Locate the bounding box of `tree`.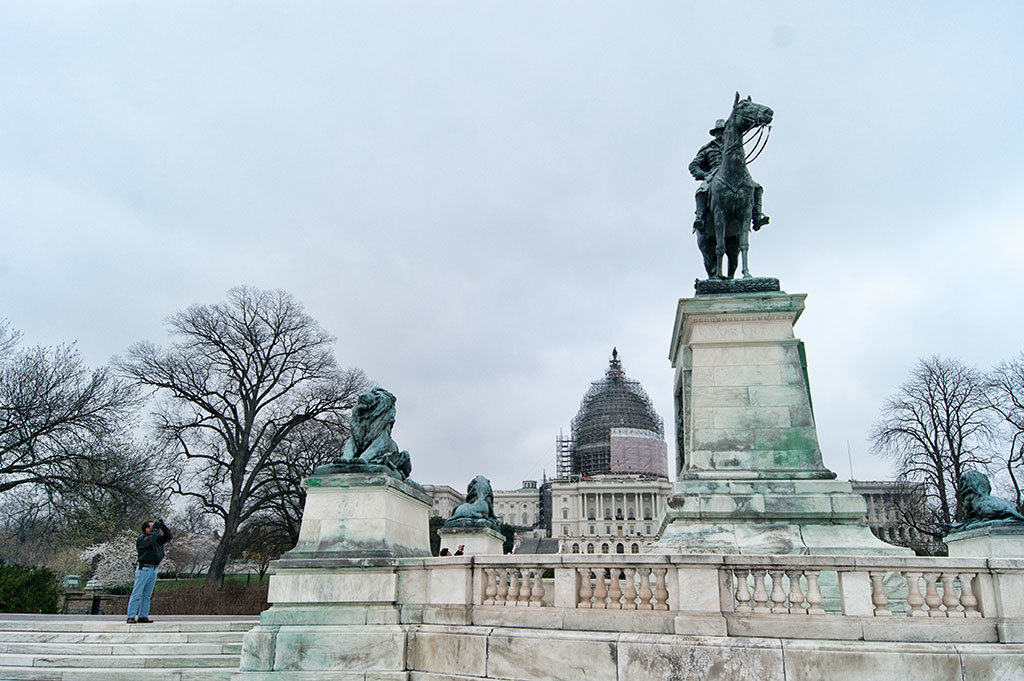
Bounding box: Rect(974, 362, 1023, 532).
